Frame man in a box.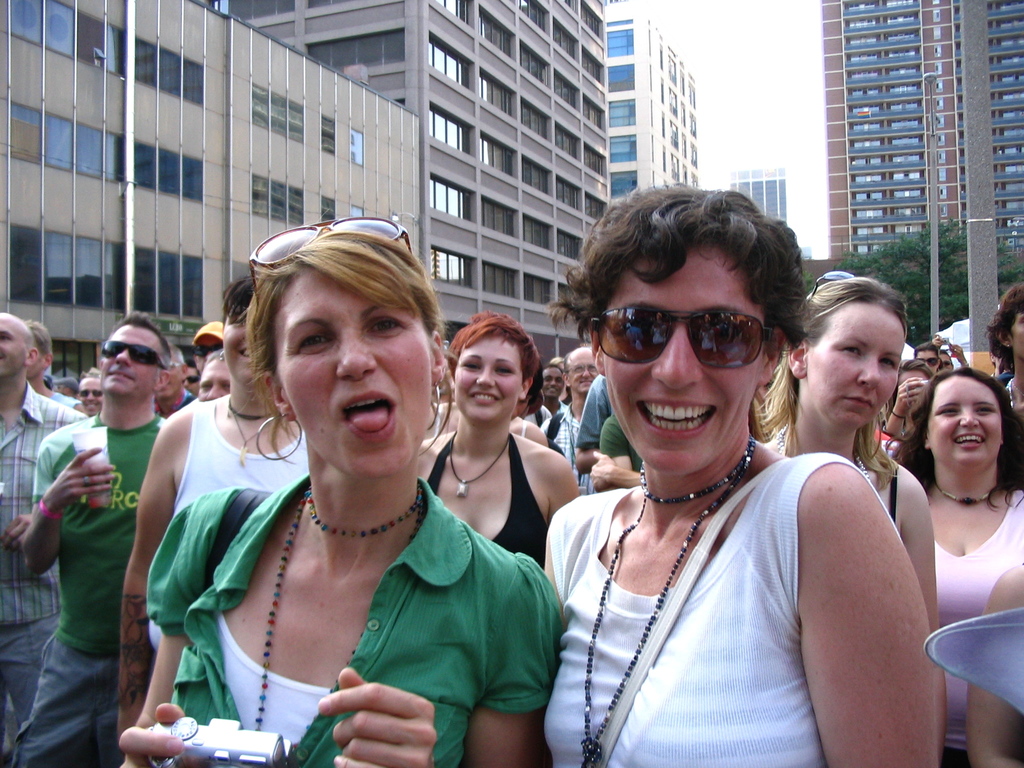
region(0, 308, 92, 767).
